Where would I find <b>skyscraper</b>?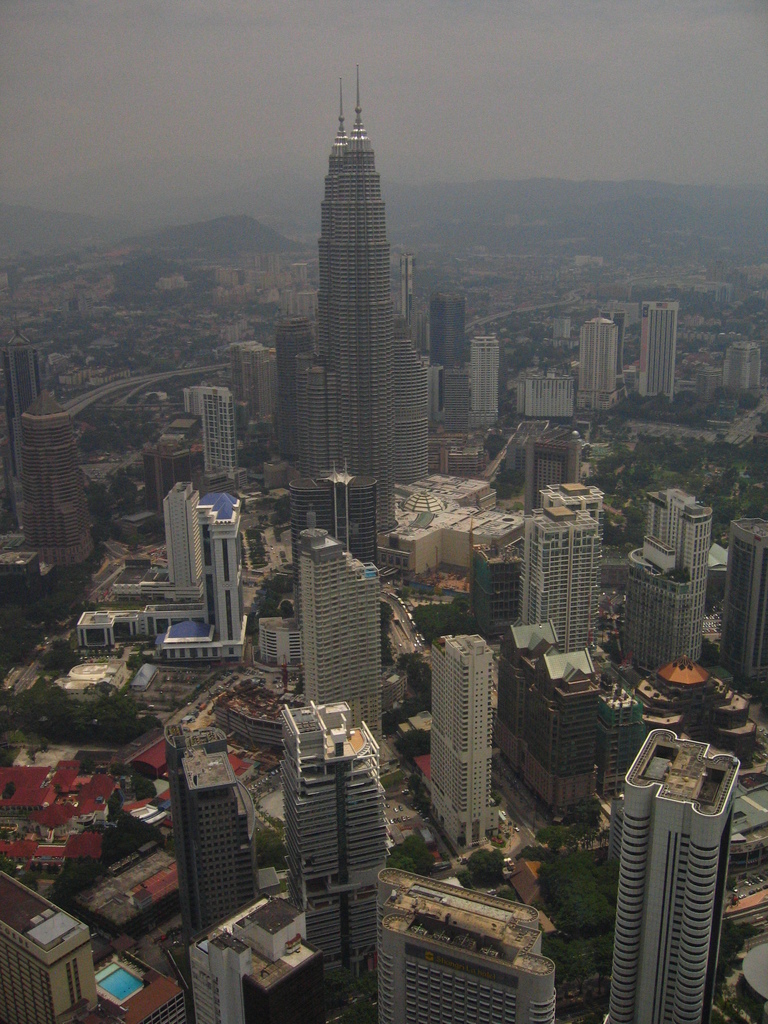
At (left=168, top=729, right=259, bottom=954).
